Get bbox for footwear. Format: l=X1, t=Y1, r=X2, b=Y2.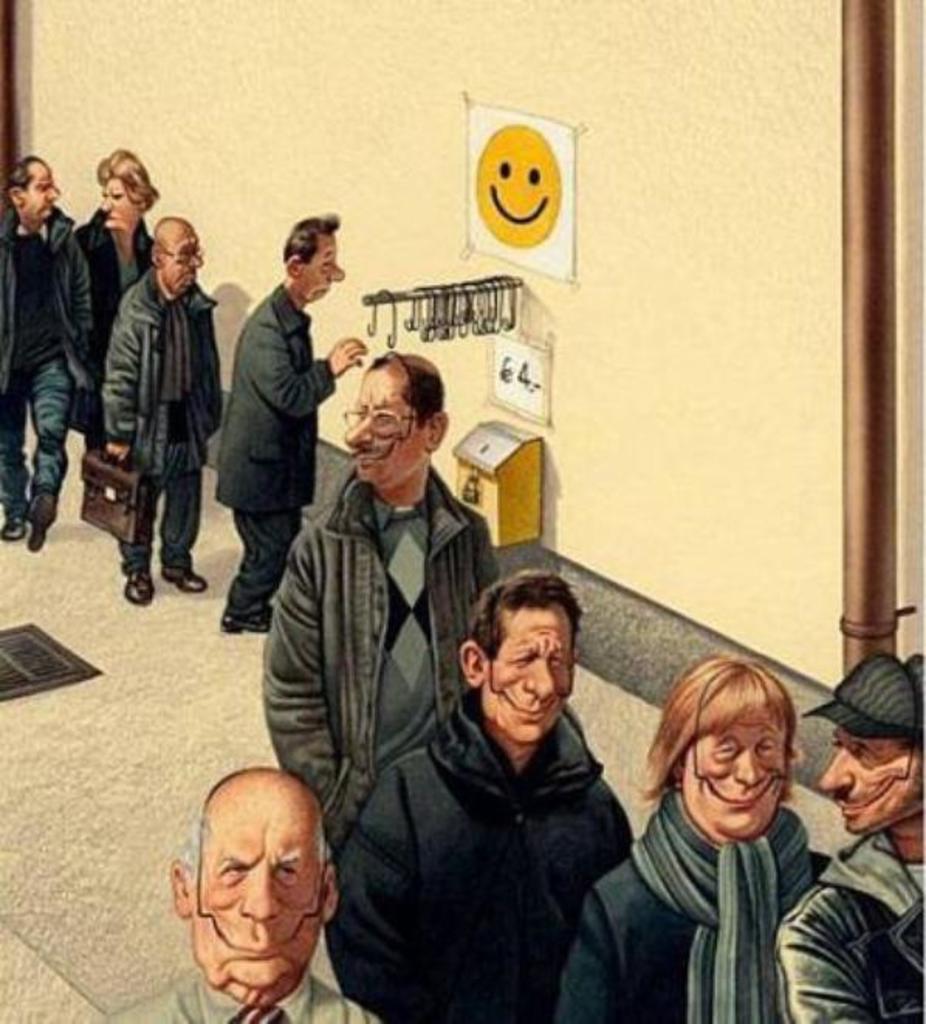
l=122, t=562, r=156, b=603.
